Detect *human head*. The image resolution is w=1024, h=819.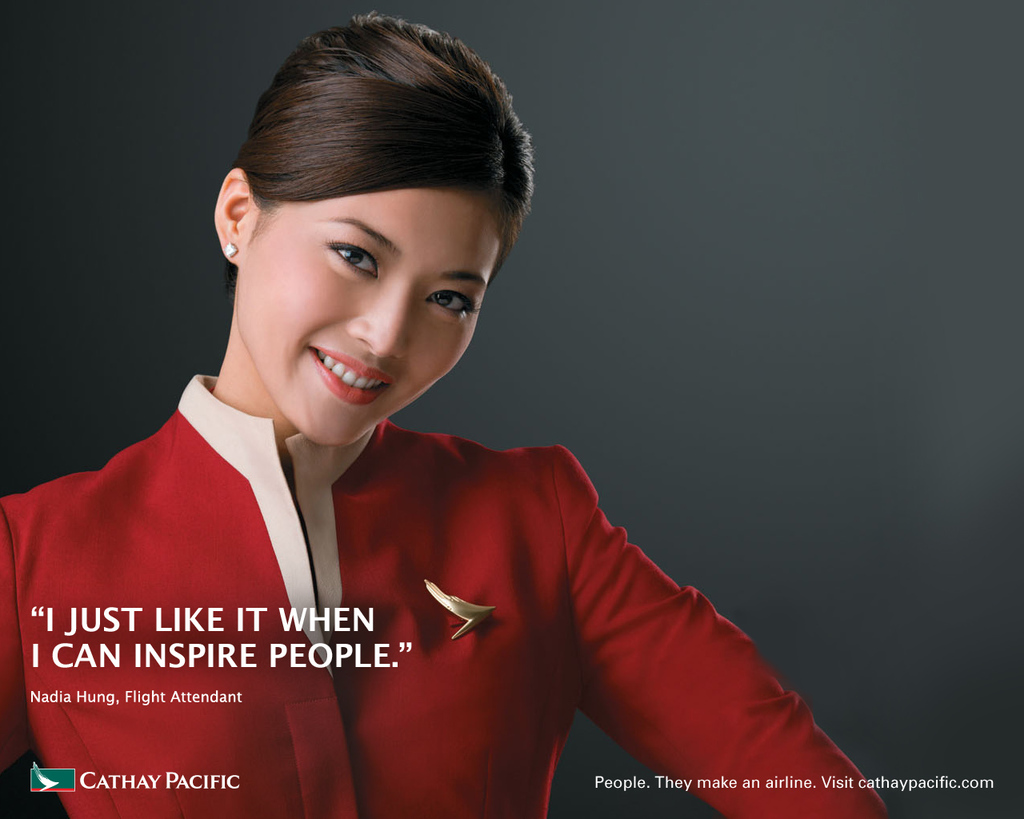
[182, 3, 531, 436].
